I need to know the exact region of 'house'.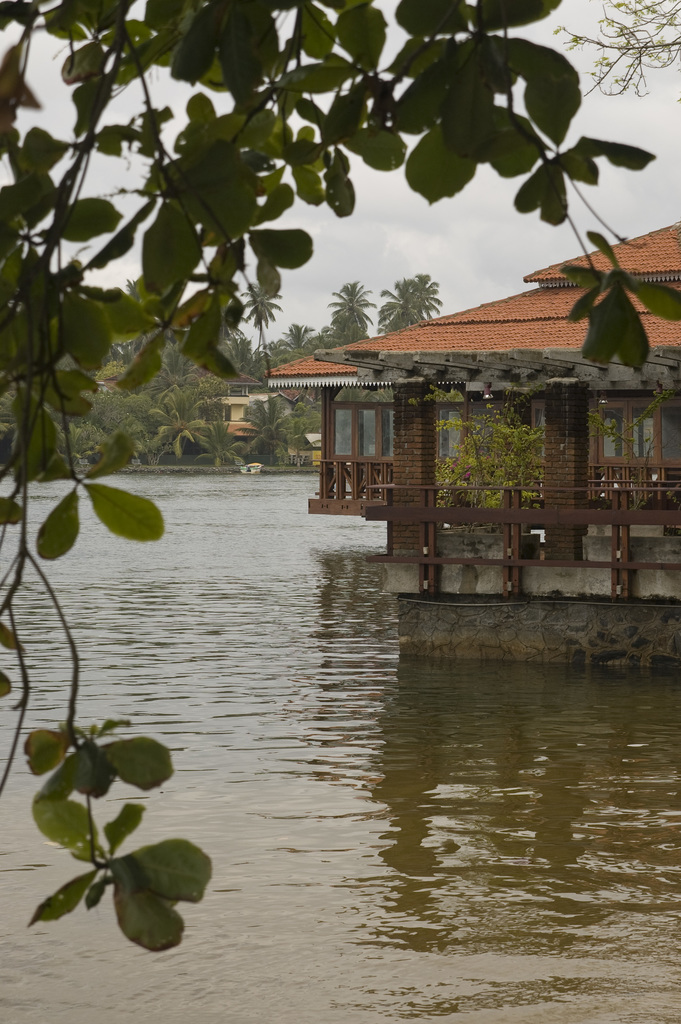
Region: 311/239/678/631.
